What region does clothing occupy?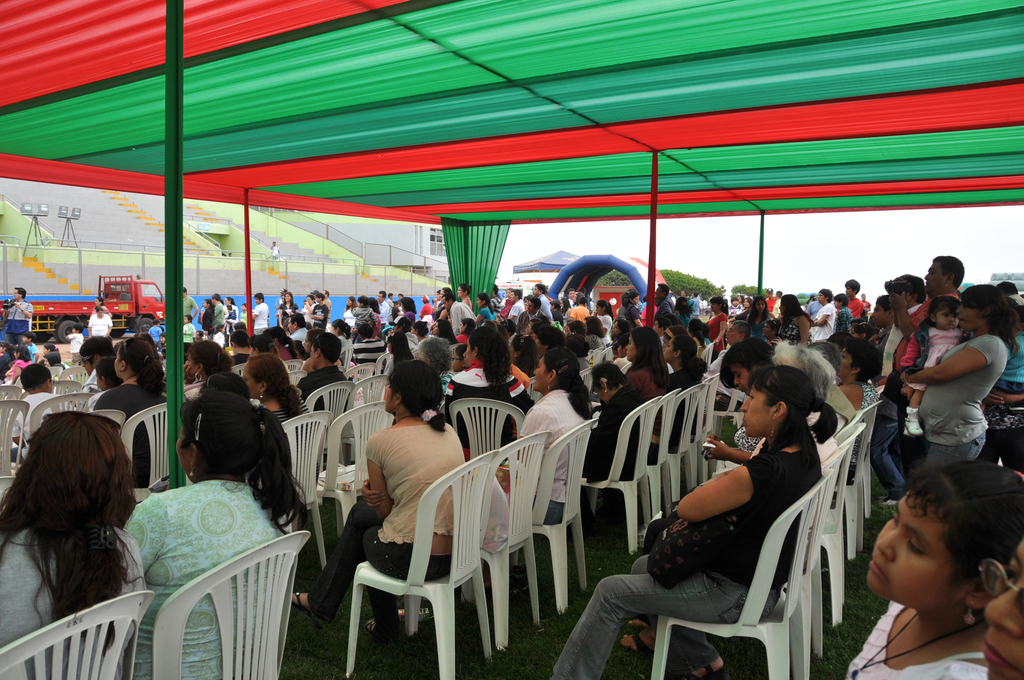
locate(0, 523, 148, 679).
